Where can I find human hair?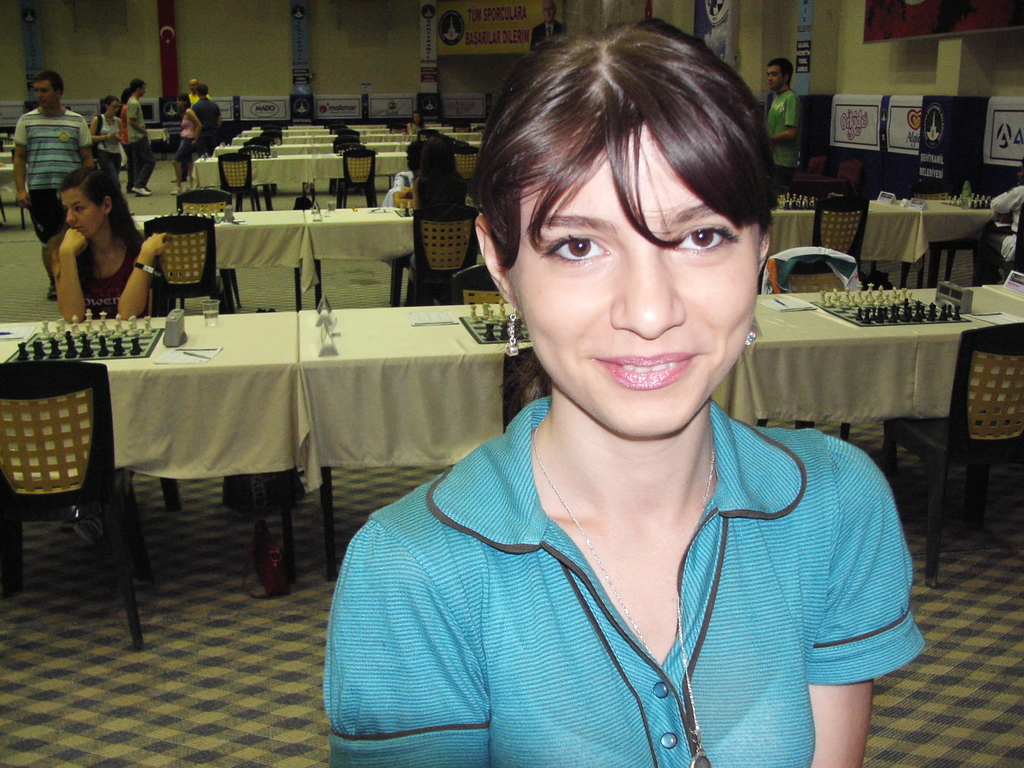
You can find it at (x1=474, y1=33, x2=746, y2=277).
